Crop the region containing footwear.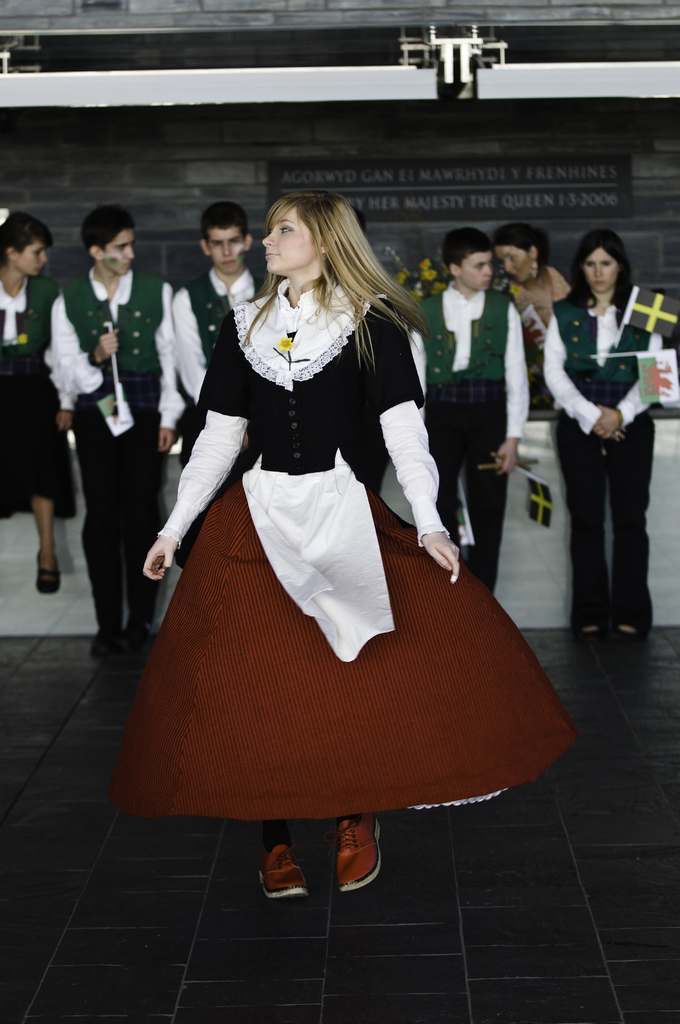
Crop region: 333:813:384:893.
